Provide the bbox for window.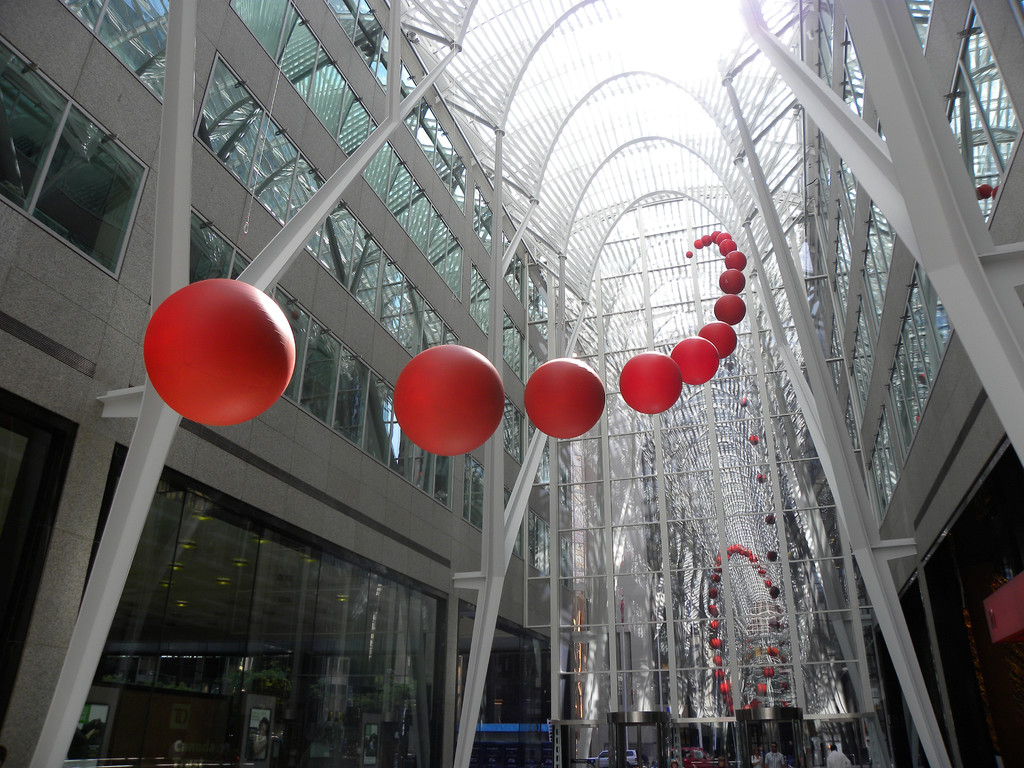
left=834, top=20, right=876, bottom=130.
